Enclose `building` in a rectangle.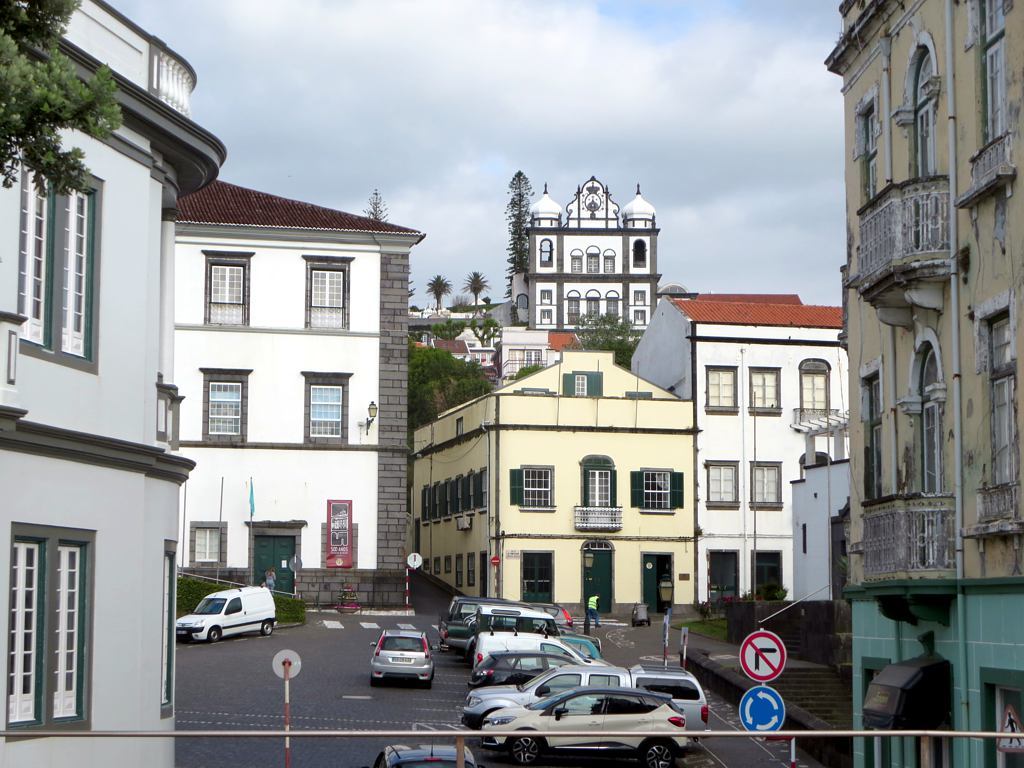
rect(821, 0, 1023, 760).
